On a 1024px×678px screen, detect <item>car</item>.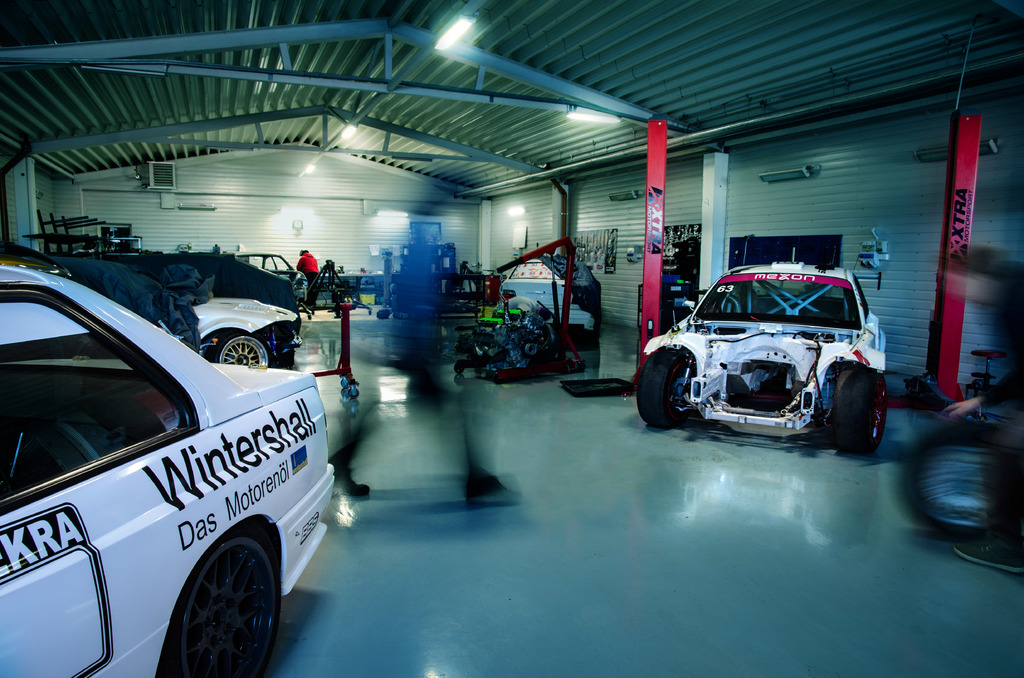
(left=206, top=254, right=307, bottom=301).
